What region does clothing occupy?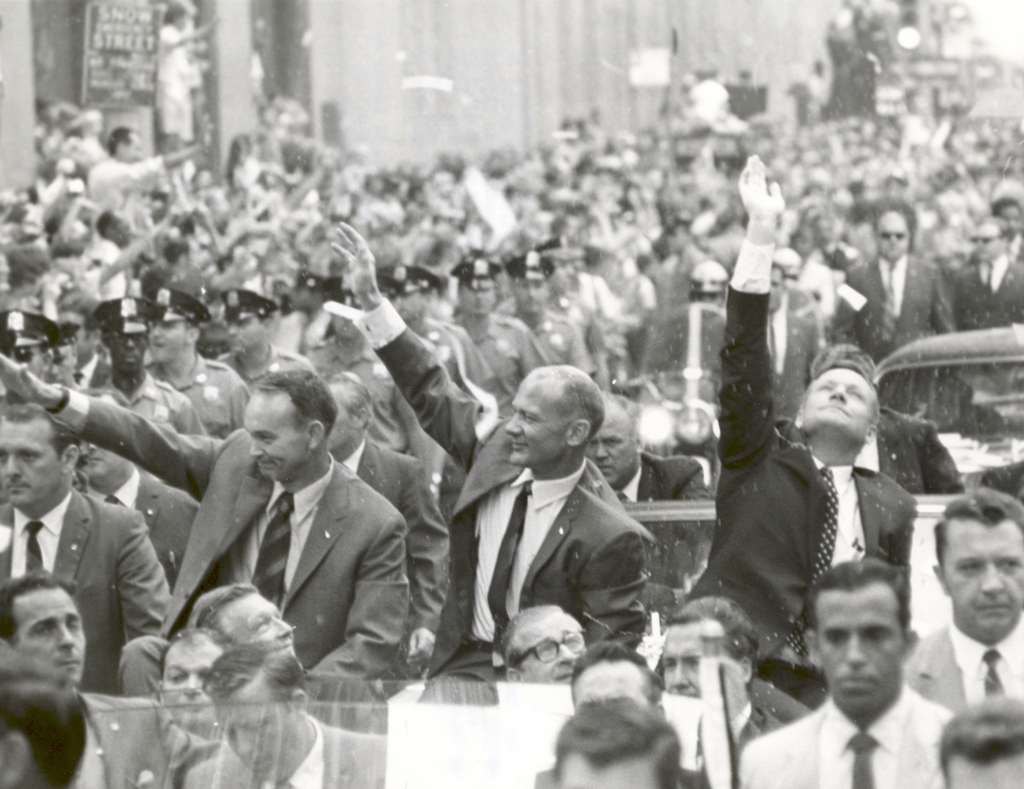
[x1=623, y1=450, x2=703, y2=506].
